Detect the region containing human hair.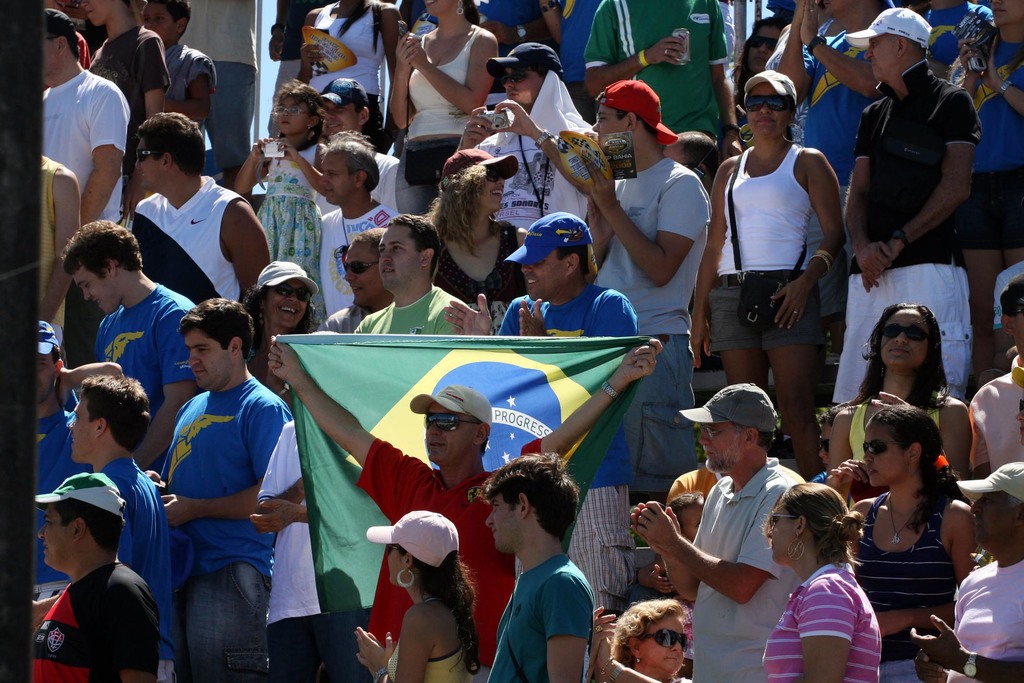
[553,244,593,274].
